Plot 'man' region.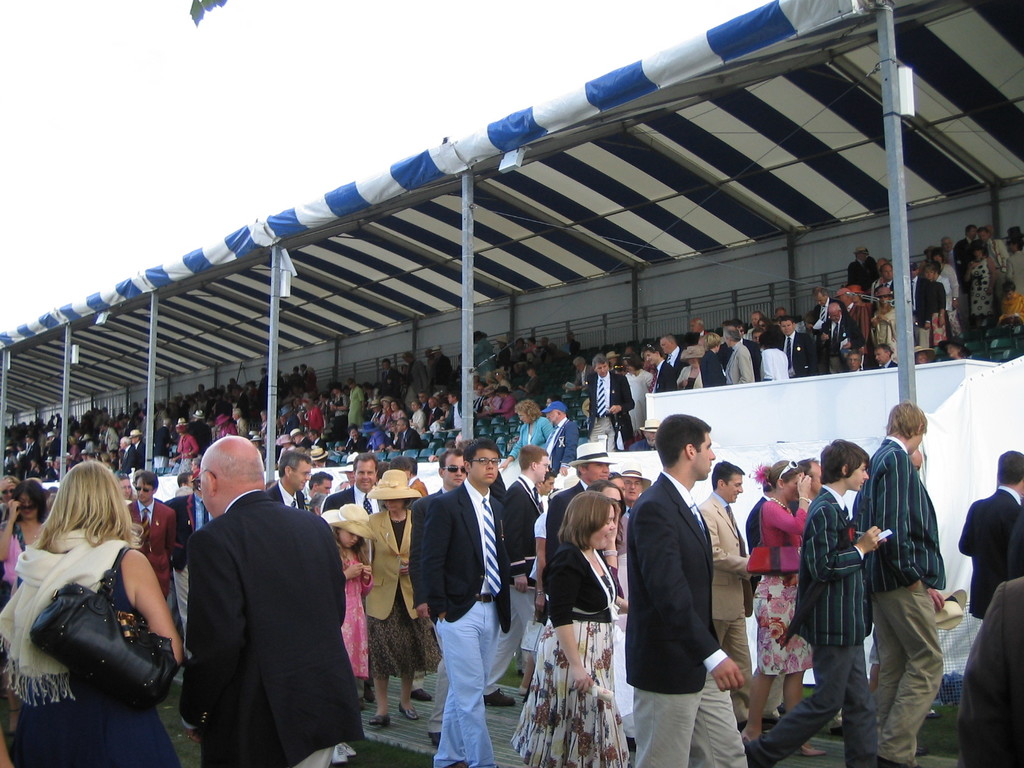
Plotted at [left=850, top=401, right=947, bottom=767].
